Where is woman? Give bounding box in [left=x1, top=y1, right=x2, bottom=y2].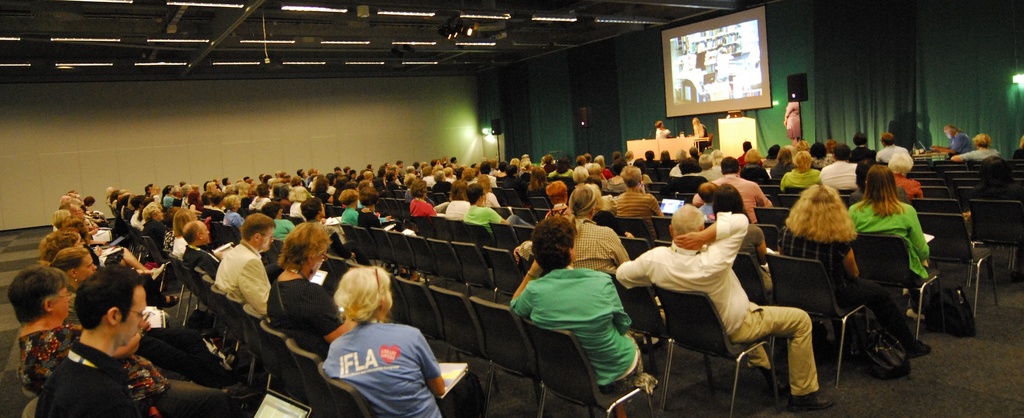
[left=268, top=220, right=356, bottom=360].
